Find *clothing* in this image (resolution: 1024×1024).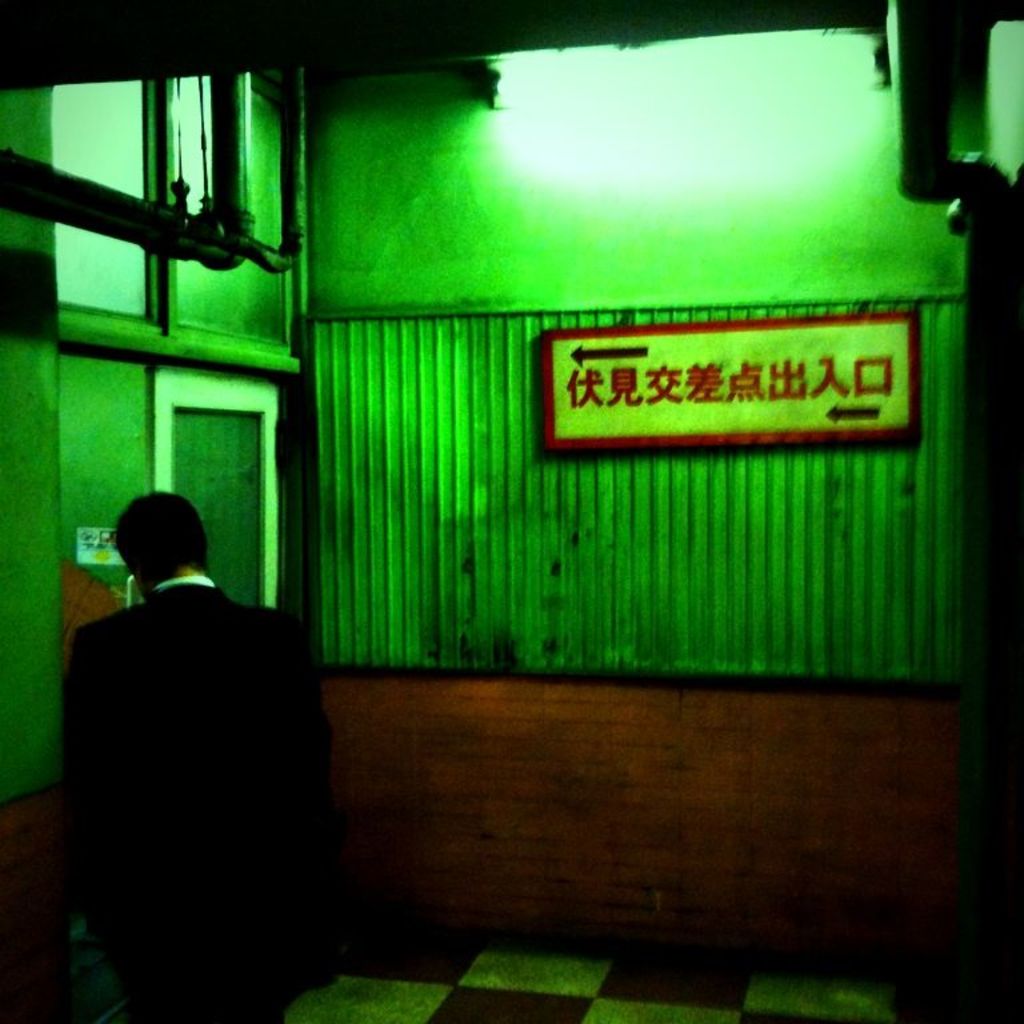
x1=39 y1=492 x2=365 y2=1023.
